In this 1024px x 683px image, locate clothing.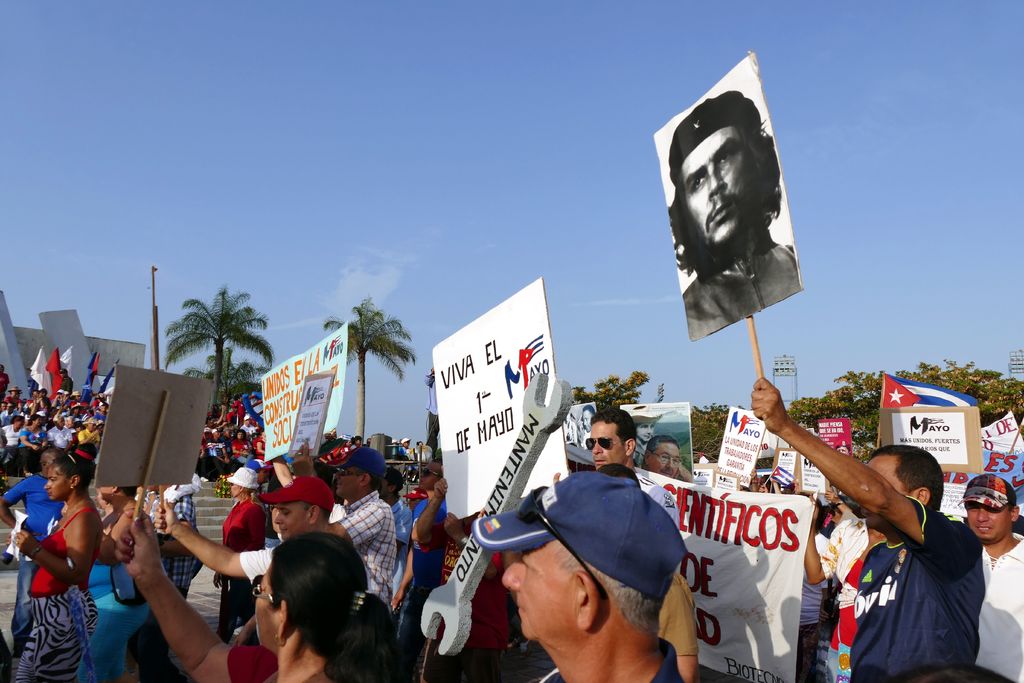
Bounding box: Rect(10, 504, 97, 682).
